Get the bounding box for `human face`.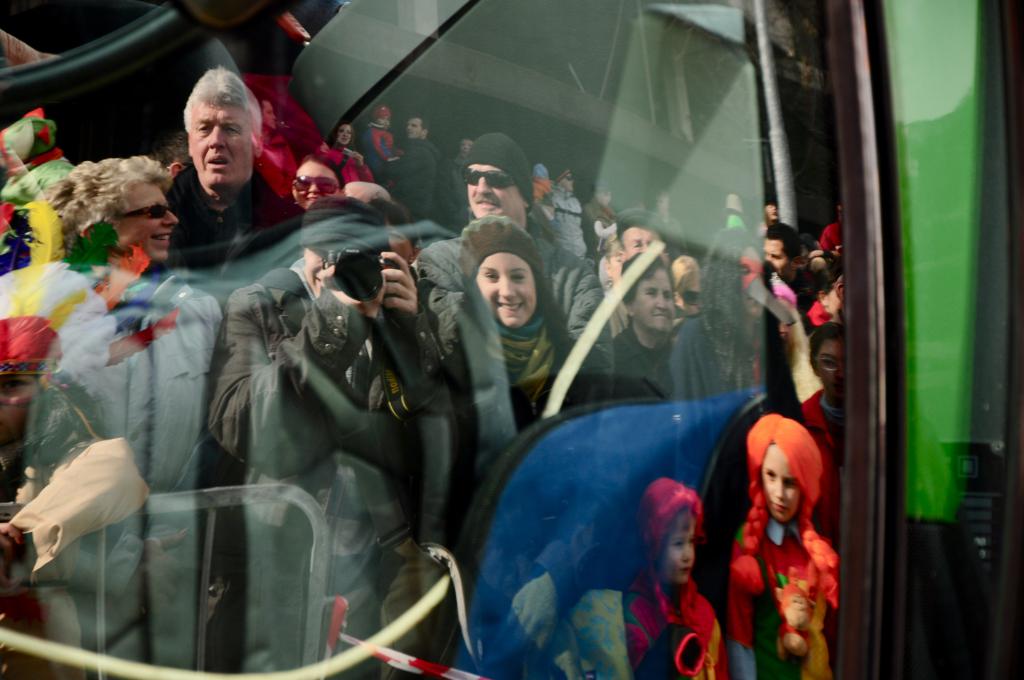
471 248 540 328.
